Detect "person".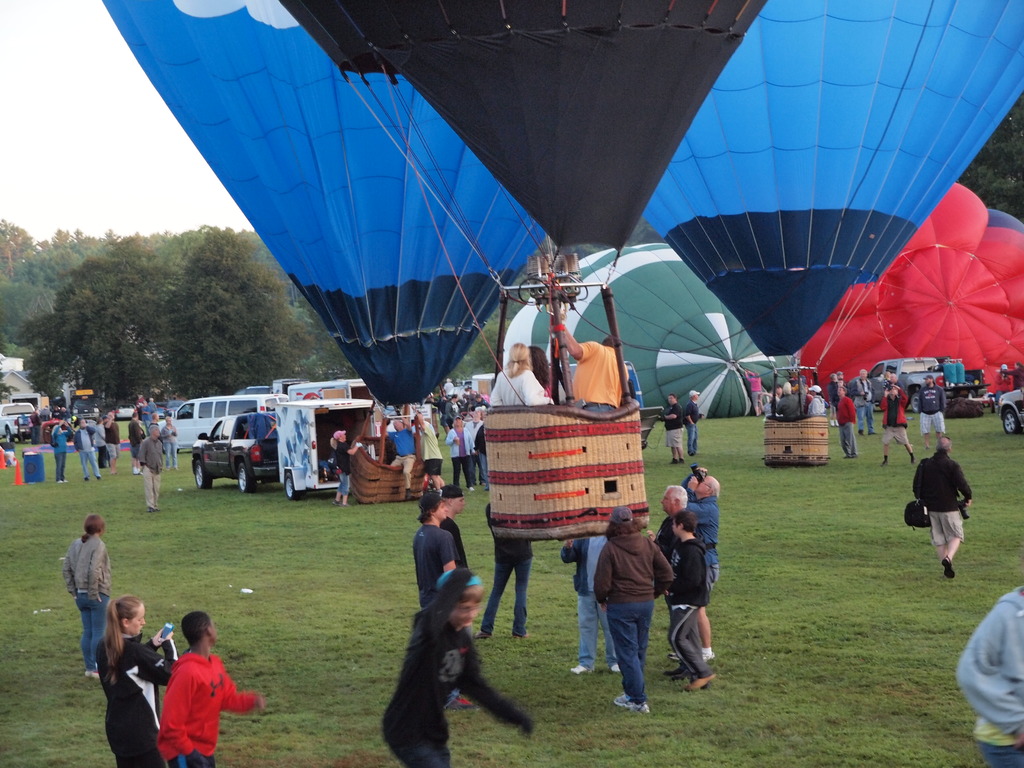
Detected at 956,582,1023,767.
